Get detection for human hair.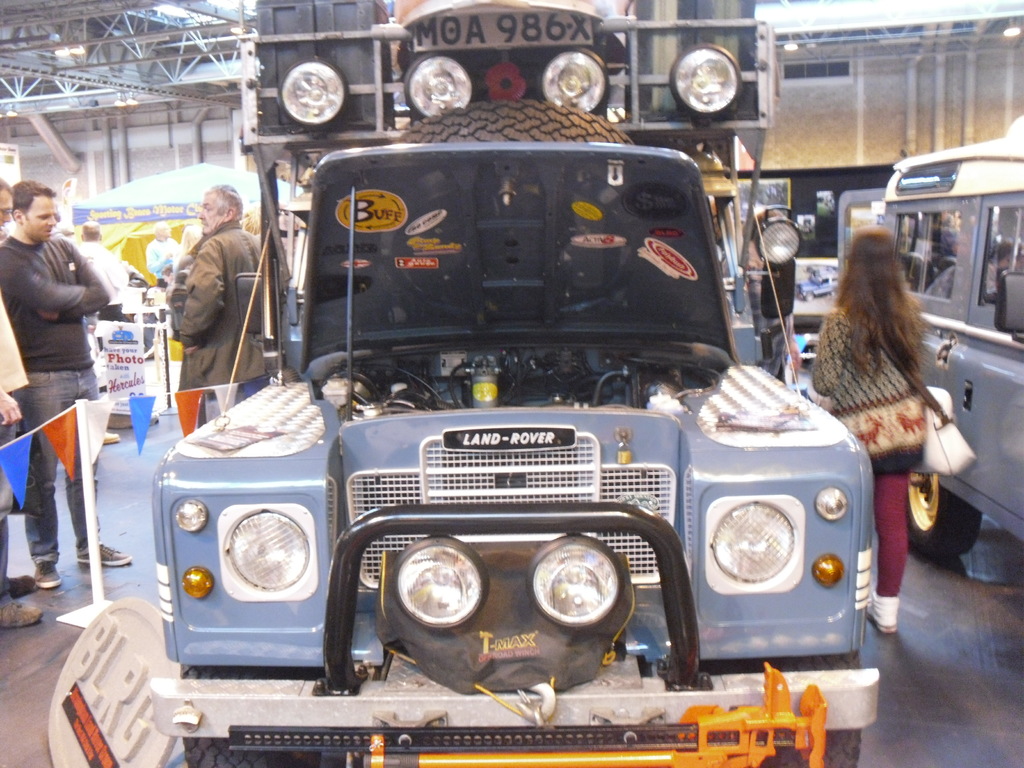
Detection: l=204, t=182, r=243, b=220.
